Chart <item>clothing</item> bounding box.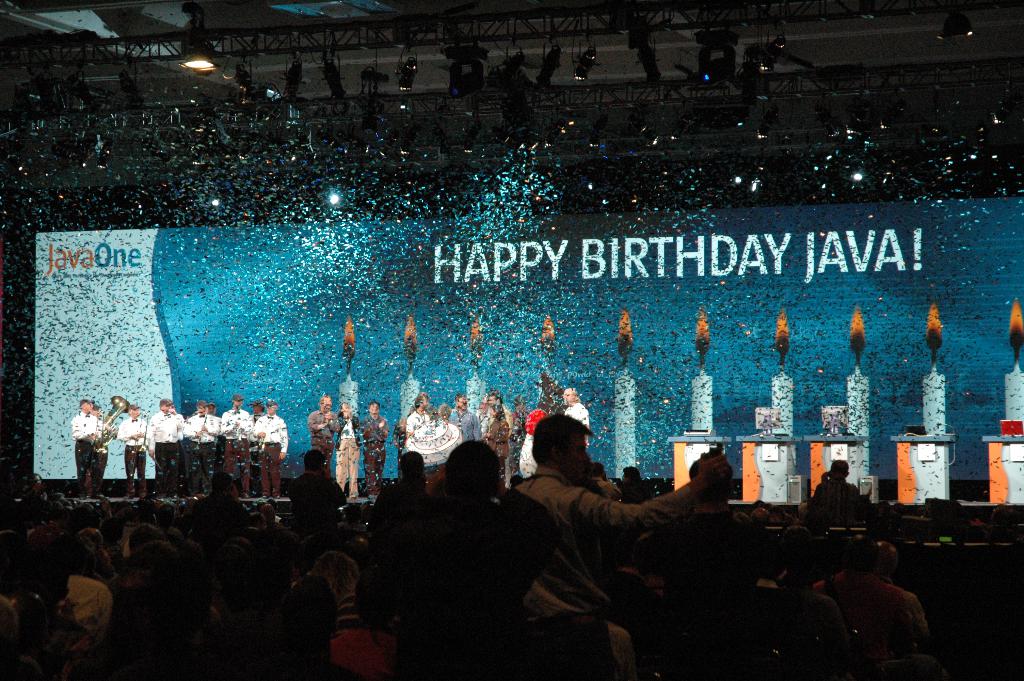
Charted: crop(488, 406, 518, 474).
